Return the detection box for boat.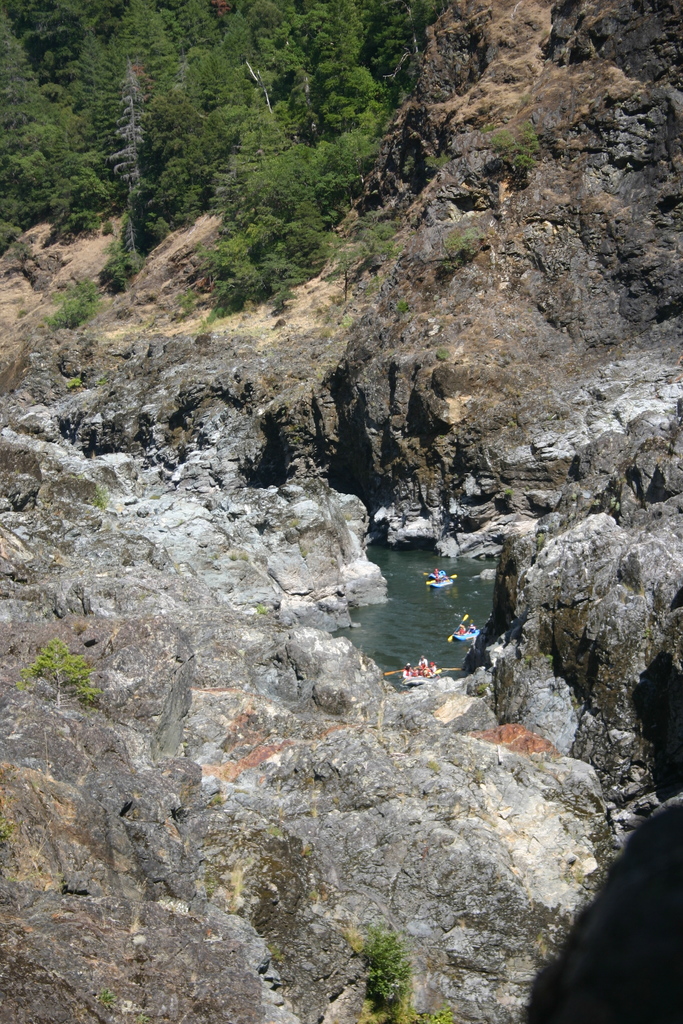
(423, 568, 449, 589).
